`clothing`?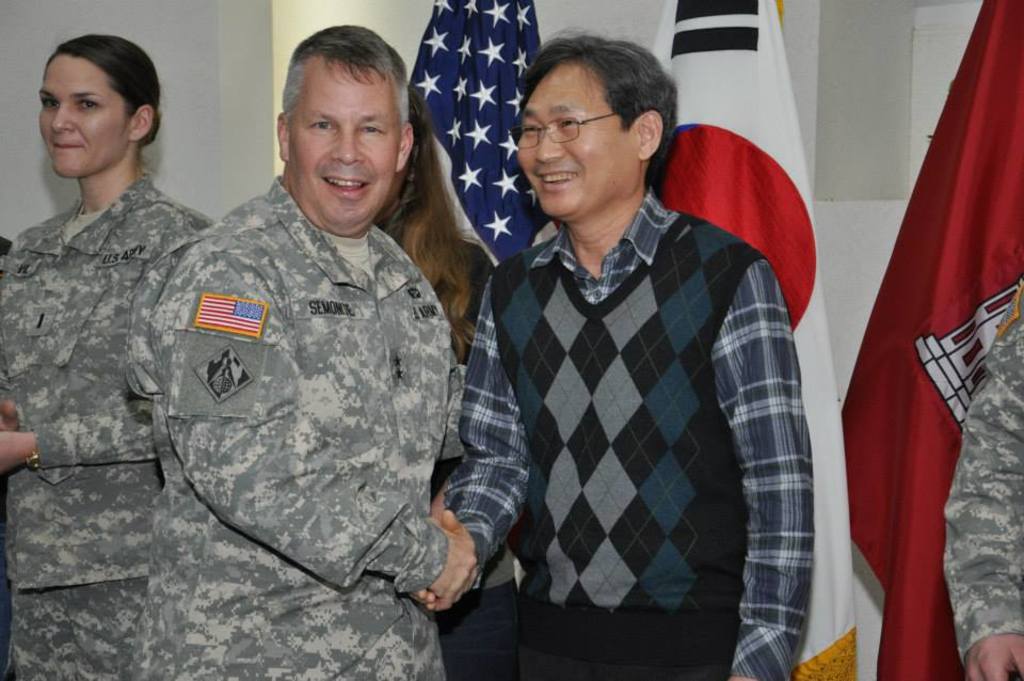
left=0, top=172, right=219, bottom=680
